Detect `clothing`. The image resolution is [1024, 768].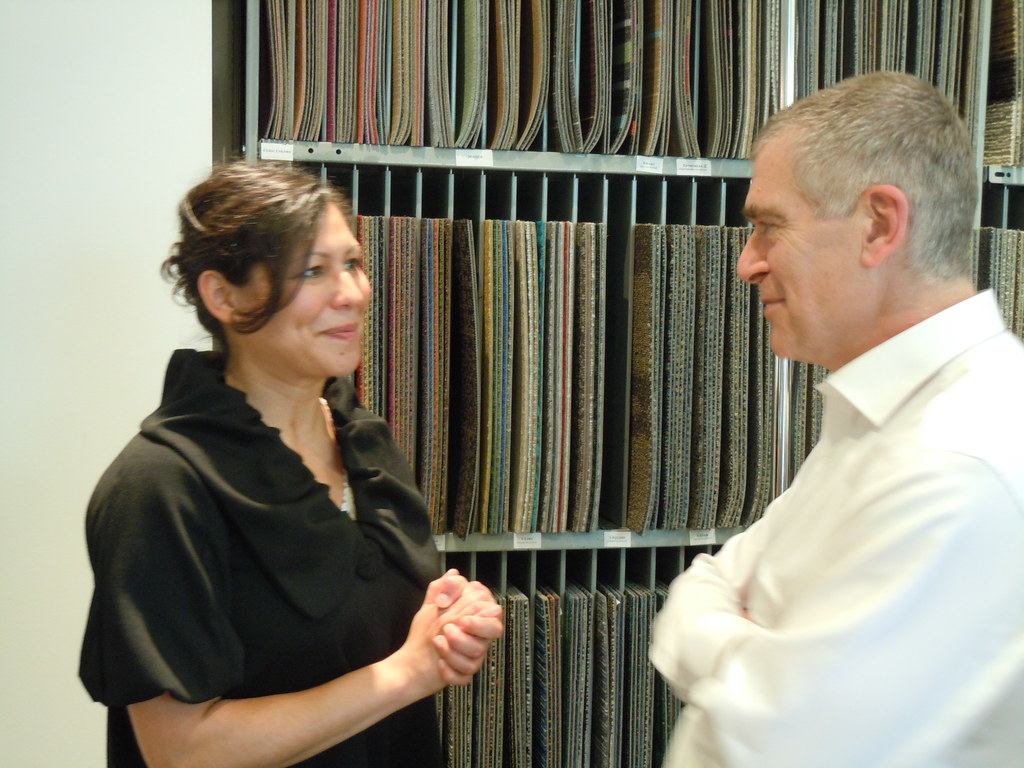
<box>650,282,1022,765</box>.
